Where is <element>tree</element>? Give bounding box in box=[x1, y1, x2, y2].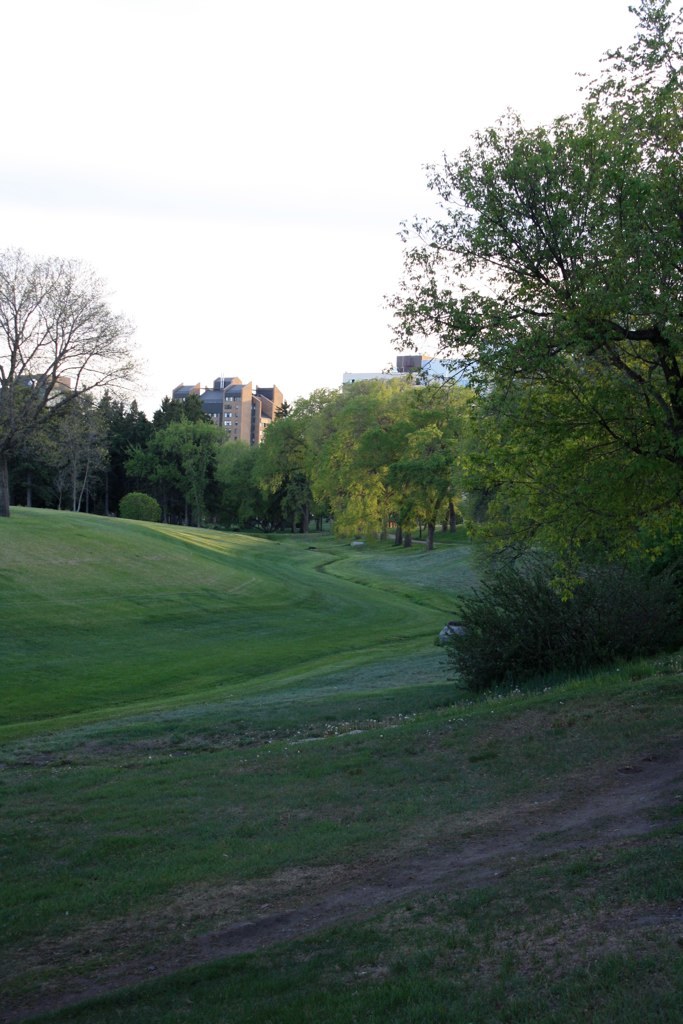
box=[0, 245, 137, 518].
